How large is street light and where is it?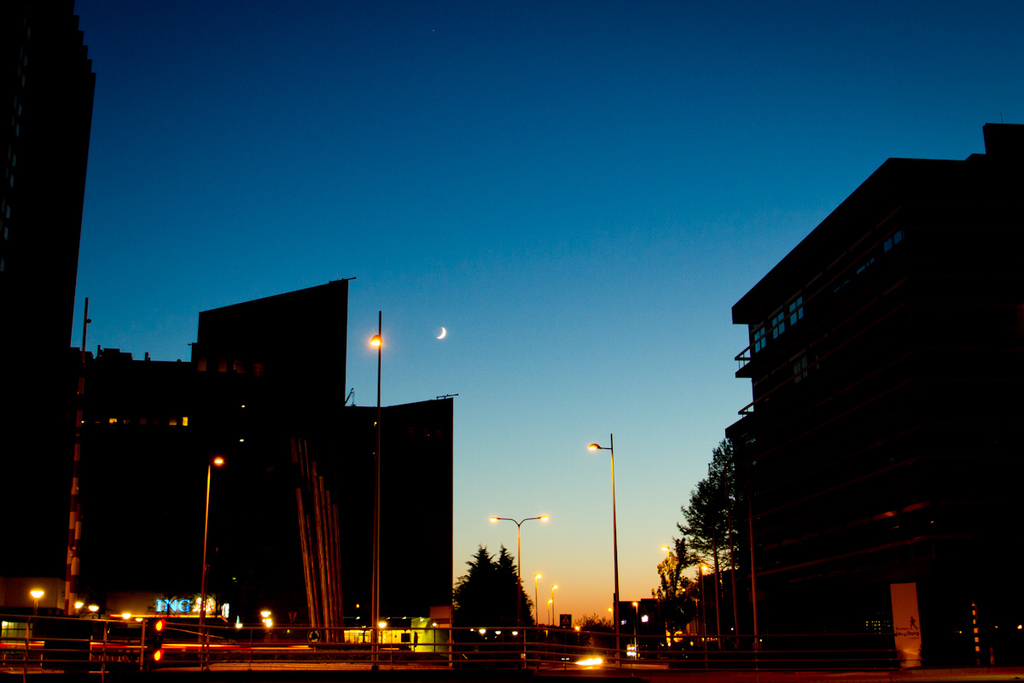
Bounding box: (left=585, top=430, right=625, bottom=667).
